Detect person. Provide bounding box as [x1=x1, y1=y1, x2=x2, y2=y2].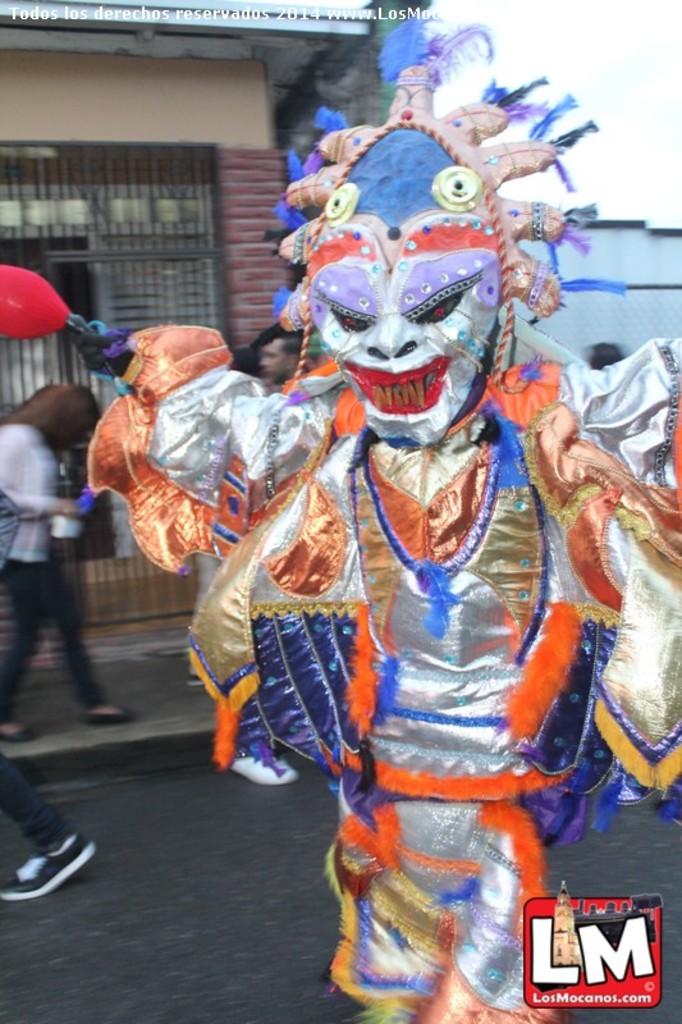
[x1=243, y1=325, x2=313, y2=397].
